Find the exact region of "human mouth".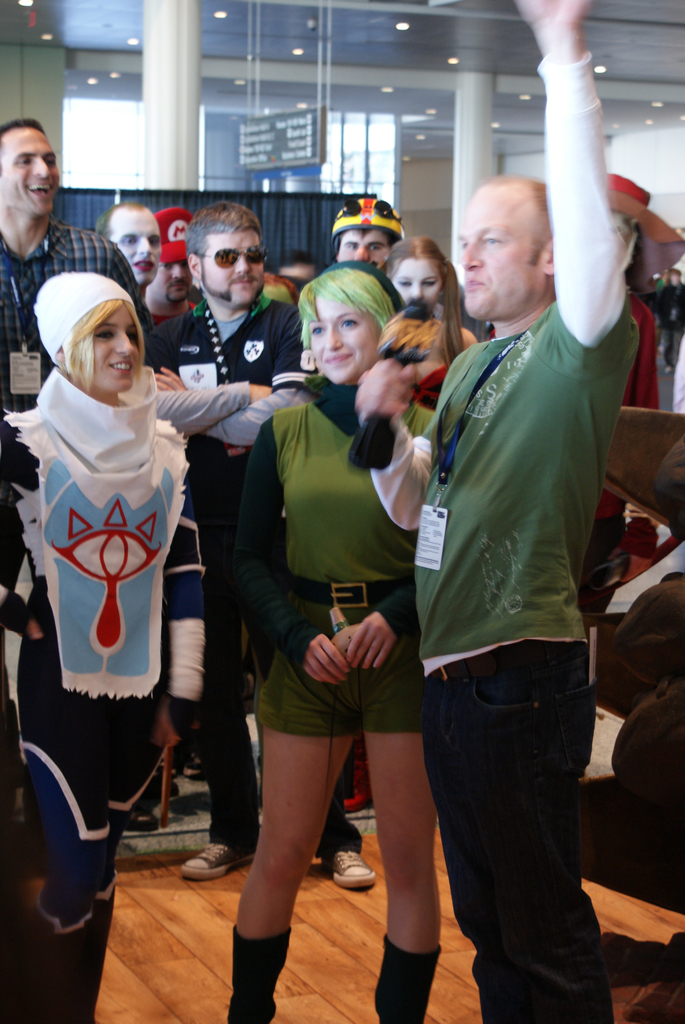
Exact region: crop(231, 277, 255, 289).
